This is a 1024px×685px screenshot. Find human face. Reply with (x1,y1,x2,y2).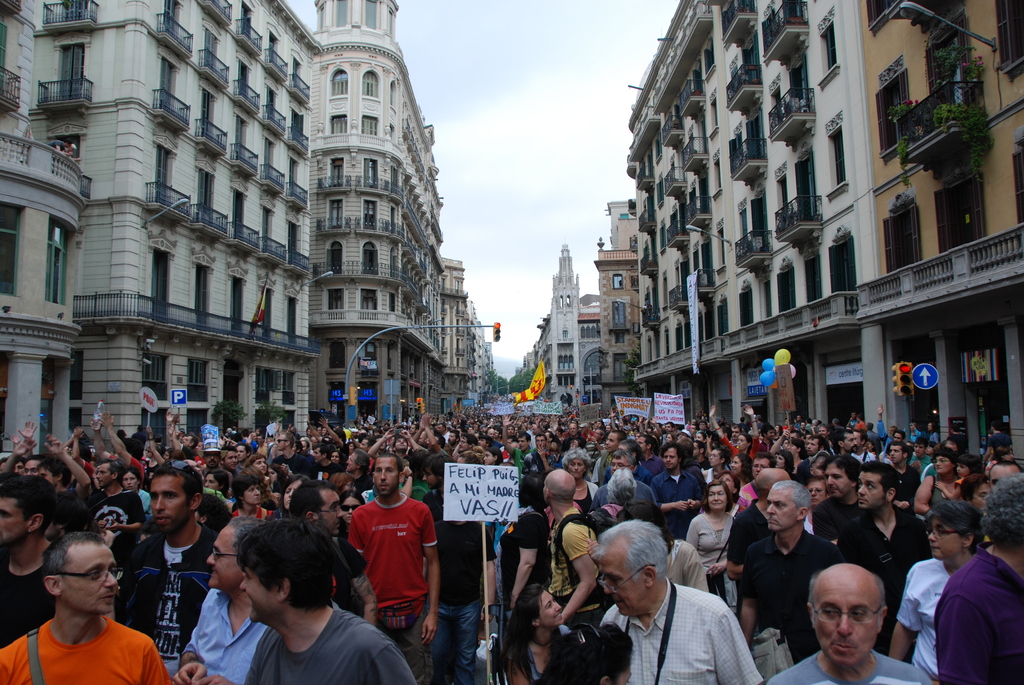
(767,488,796,531).
